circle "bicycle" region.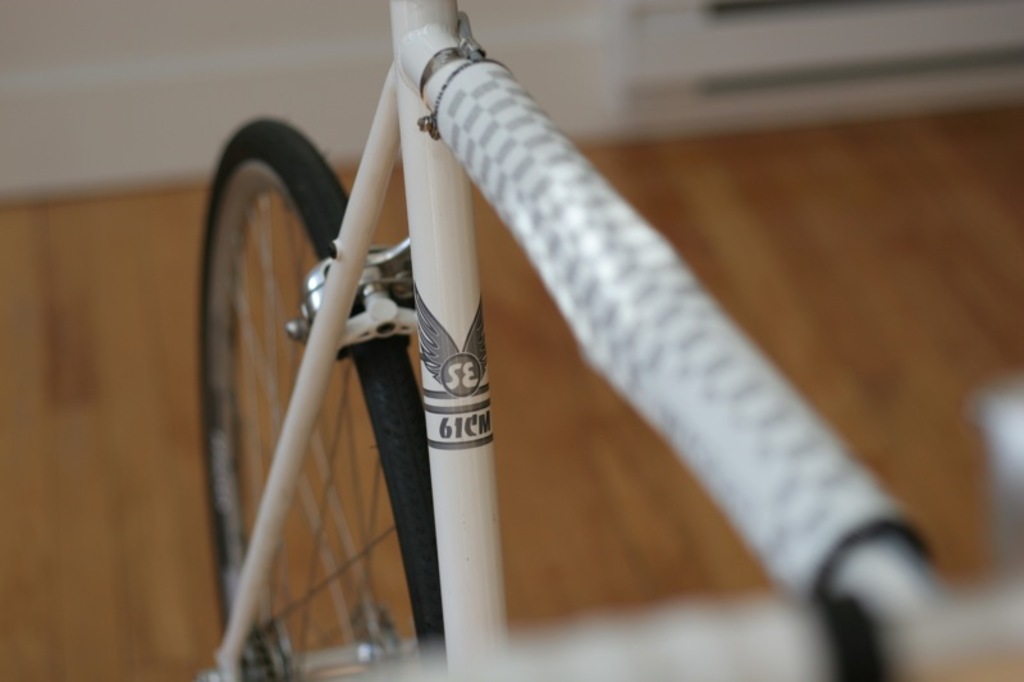
Region: bbox=(163, 0, 1023, 681).
